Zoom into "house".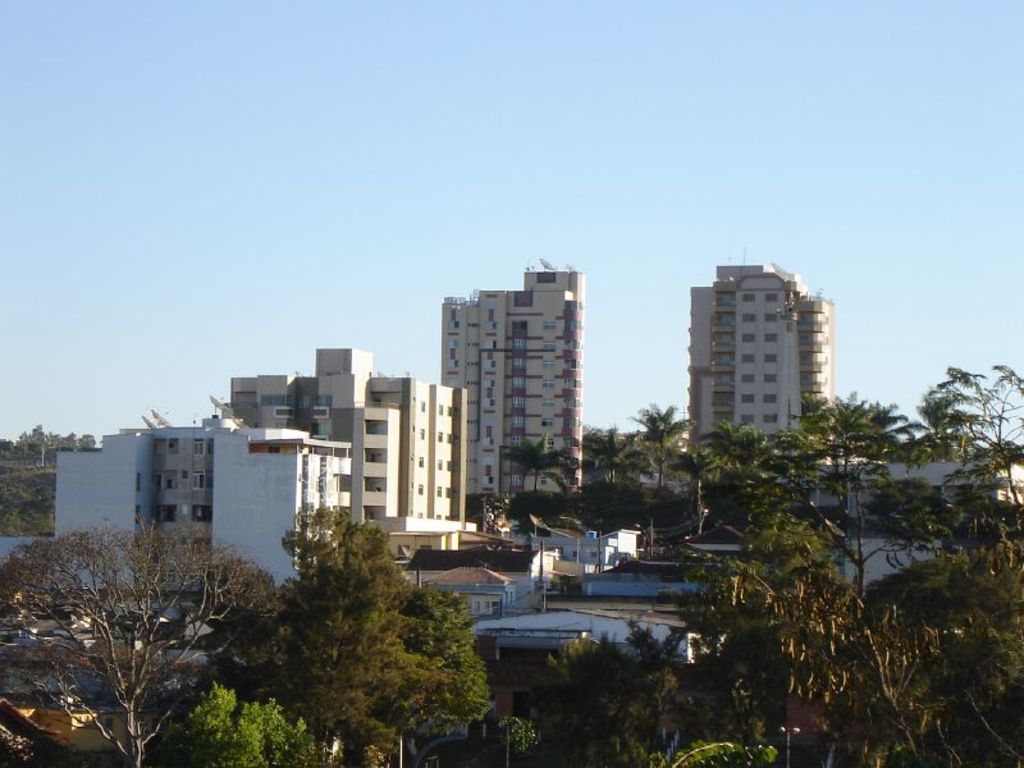
Zoom target: bbox=[529, 518, 643, 577].
